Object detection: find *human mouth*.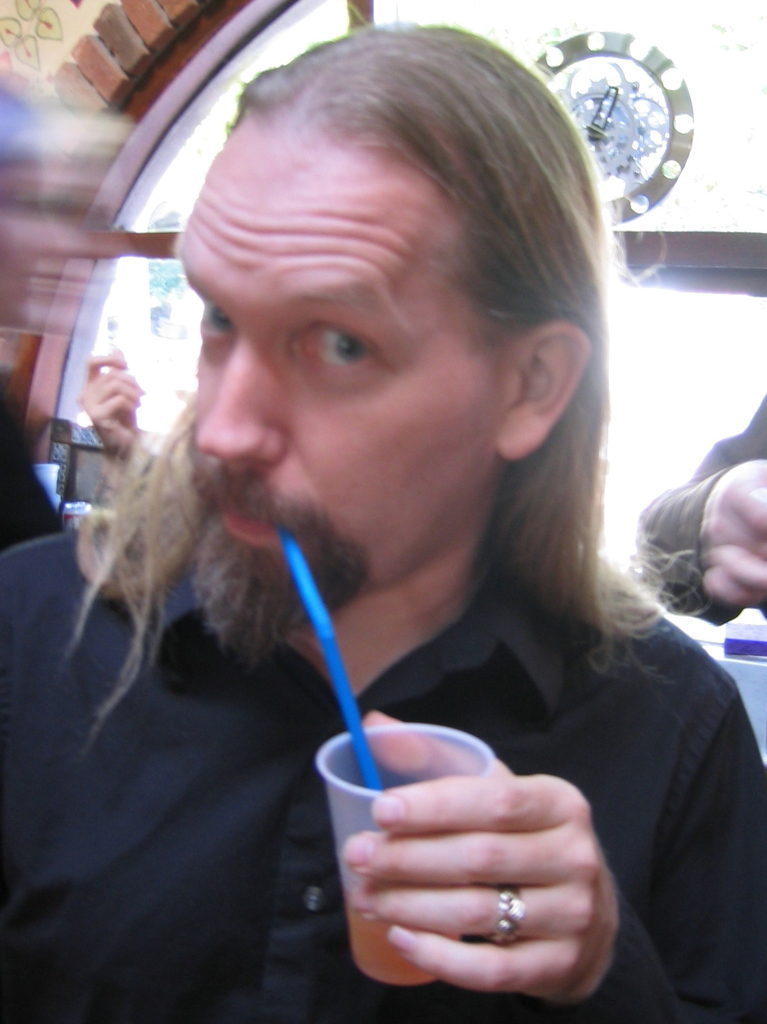
Rect(211, 495, 280, 539).
